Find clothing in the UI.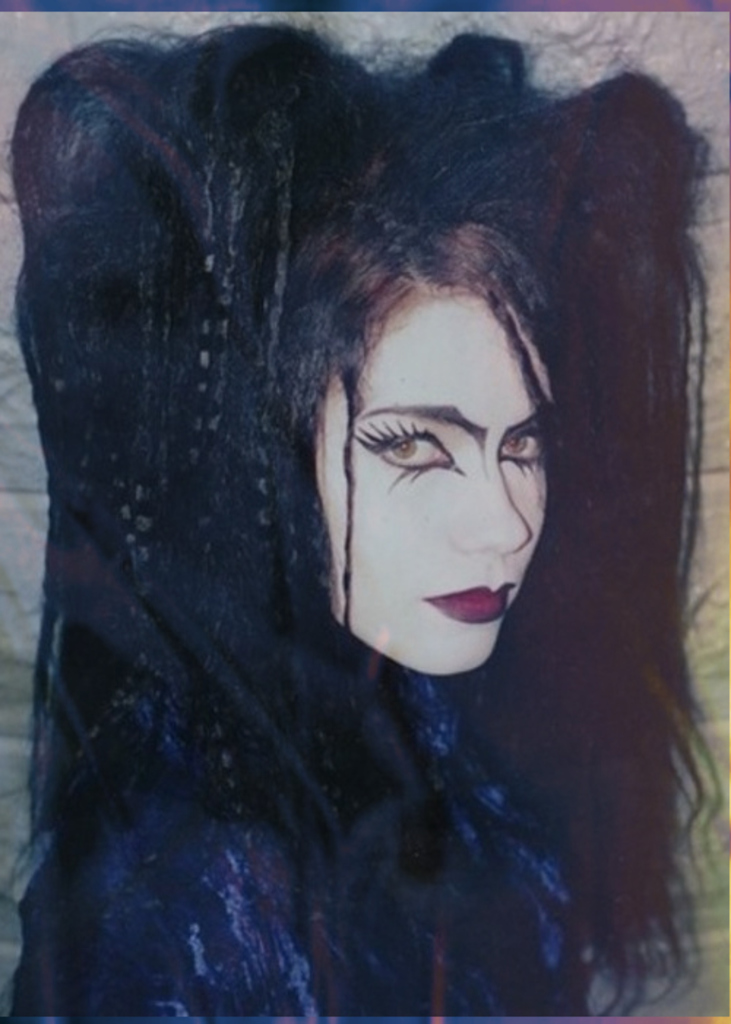
UI element at bbox=[82, 546, 696, 982].
